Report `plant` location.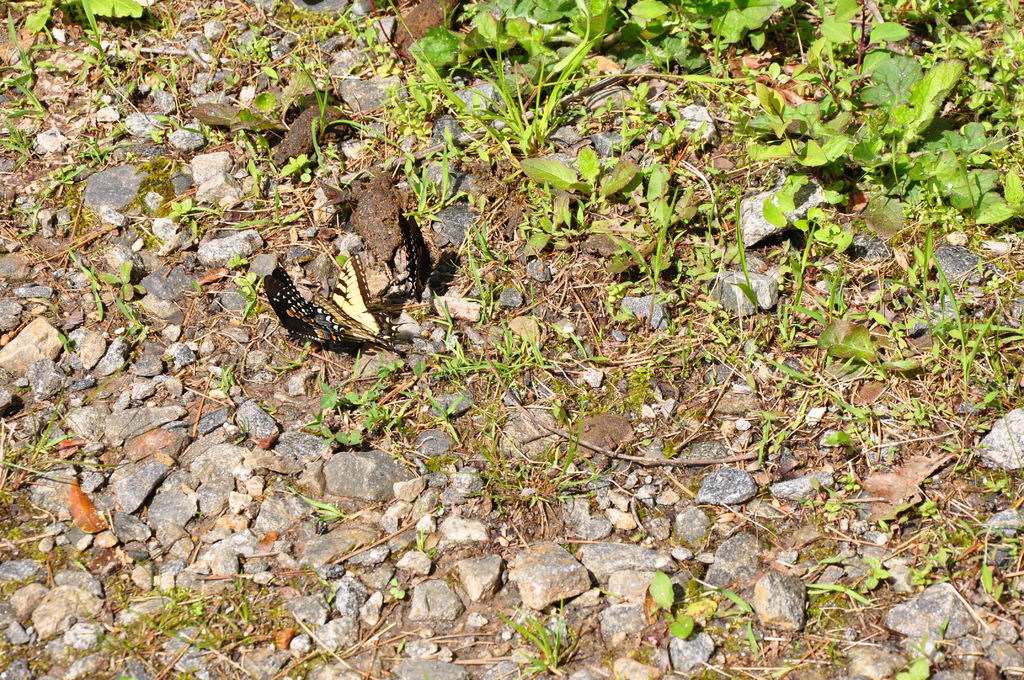
Report: [left=492, top=595, right=588, bottom=679].
